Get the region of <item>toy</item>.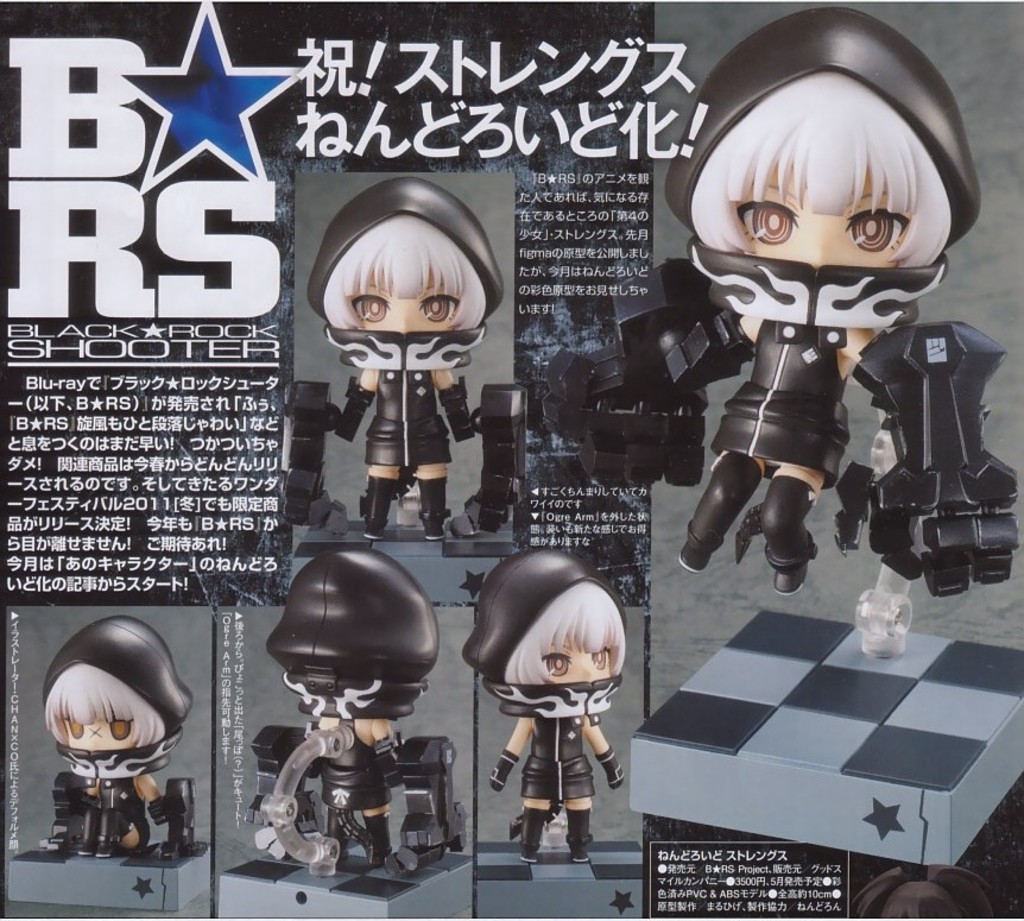
[left=214, top=856, right=473, bottom=920].
